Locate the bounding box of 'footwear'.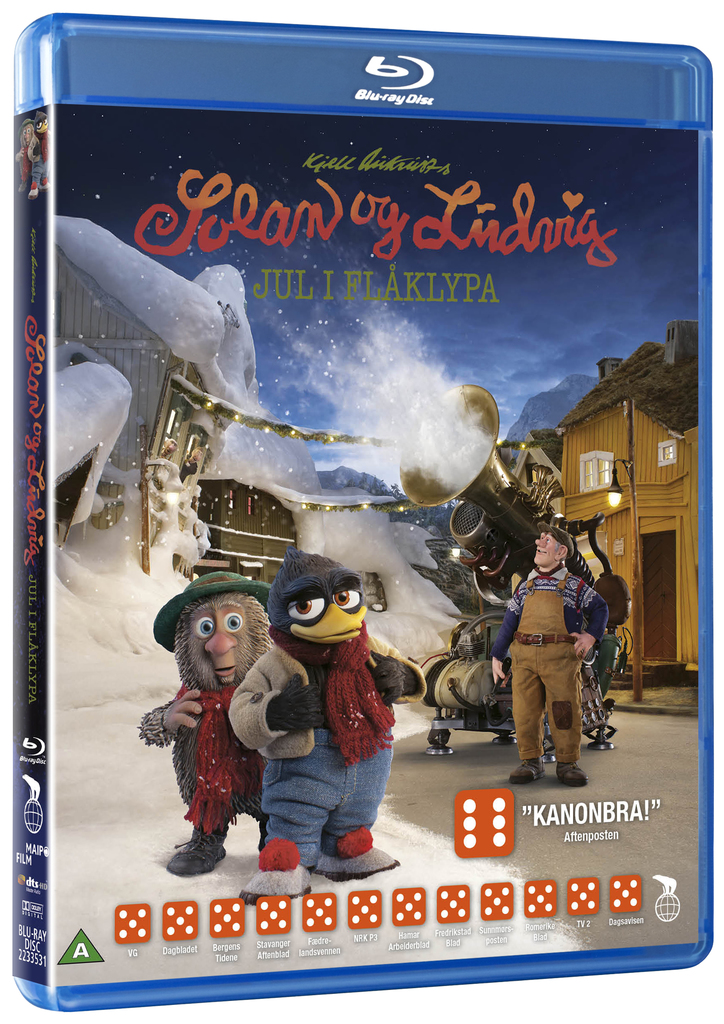
Bounding box: [508,752,545,787].
